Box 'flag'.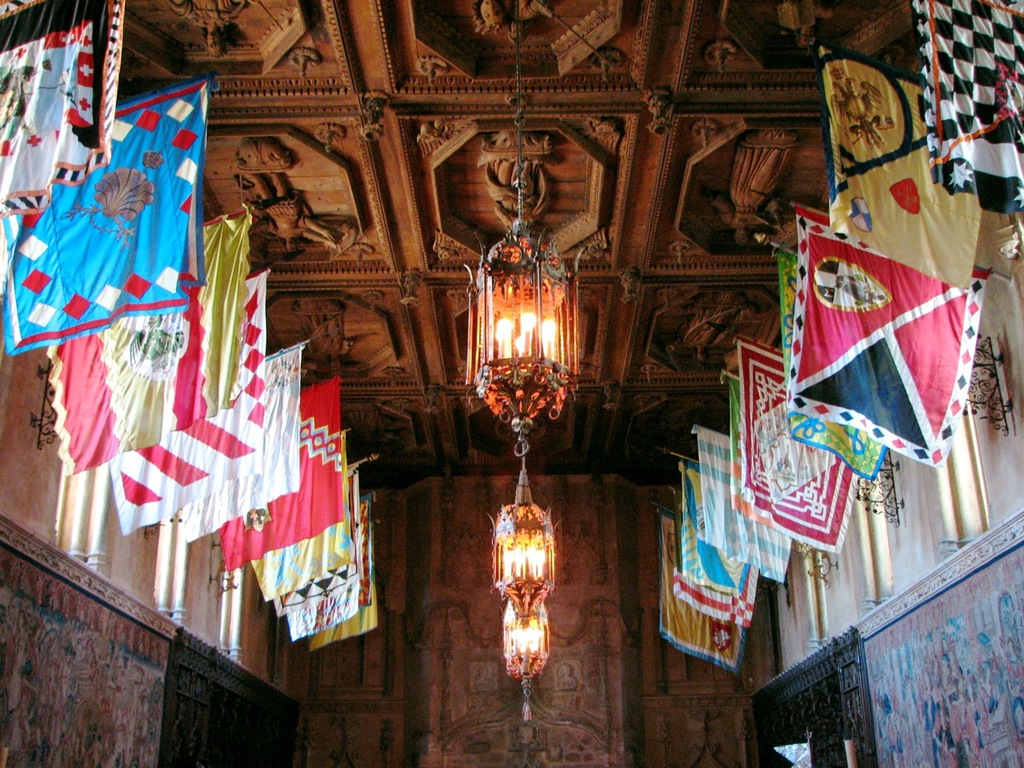
pyautogui.locateOnScreen(698, 426, 794, 582).
